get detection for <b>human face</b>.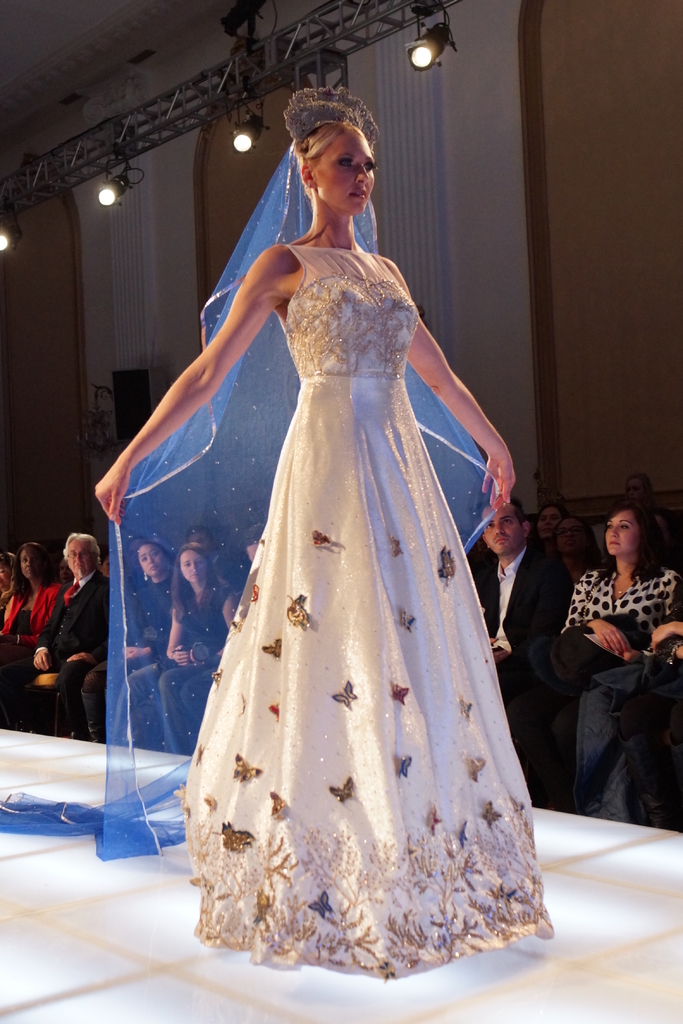
Detection: [317, 132, 372, 212].
